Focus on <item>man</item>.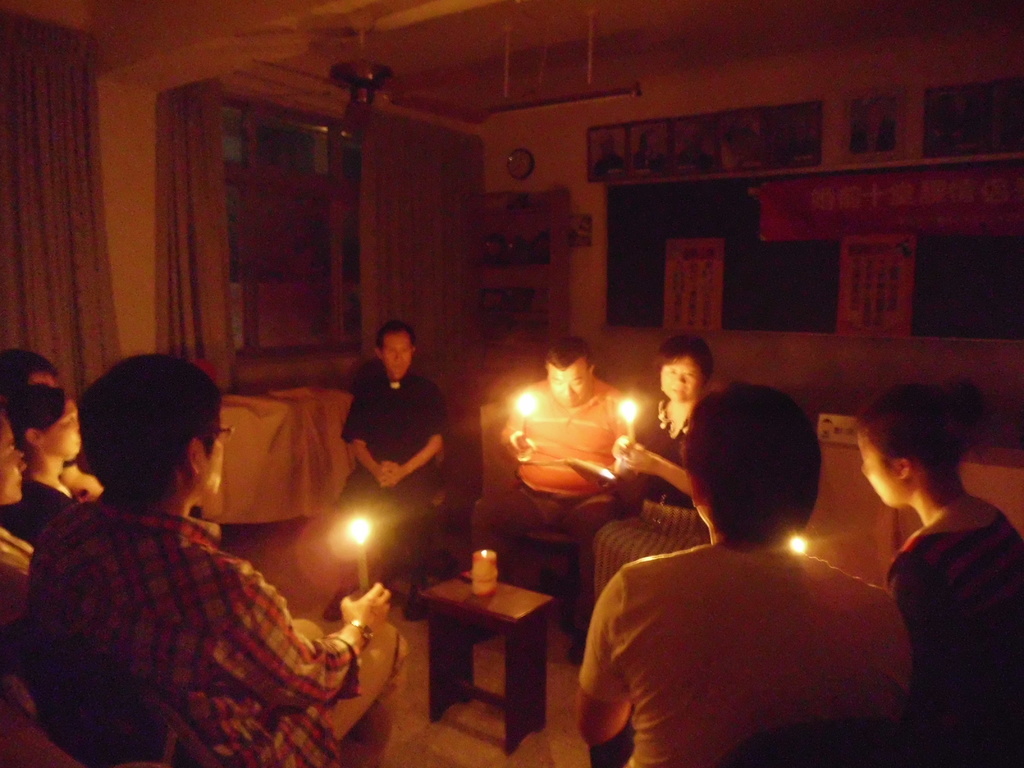
Focused at bbox(465, 339, 646, 673).
